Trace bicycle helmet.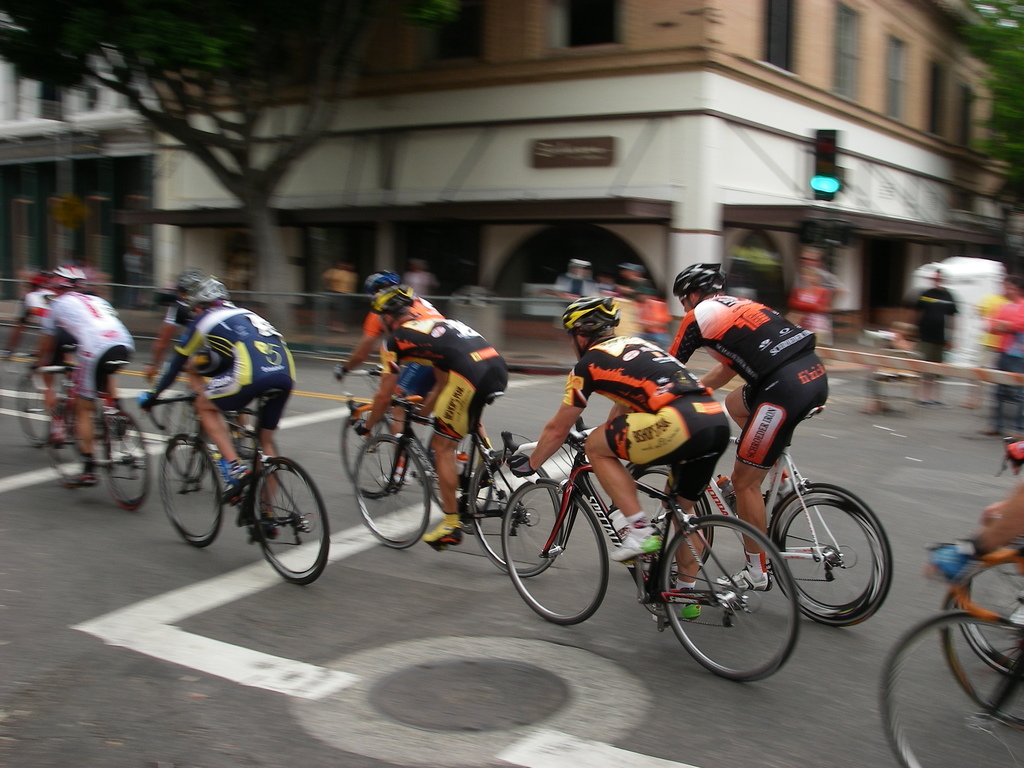
Traced to [left=177, top=277, right=227, bottom=319].
